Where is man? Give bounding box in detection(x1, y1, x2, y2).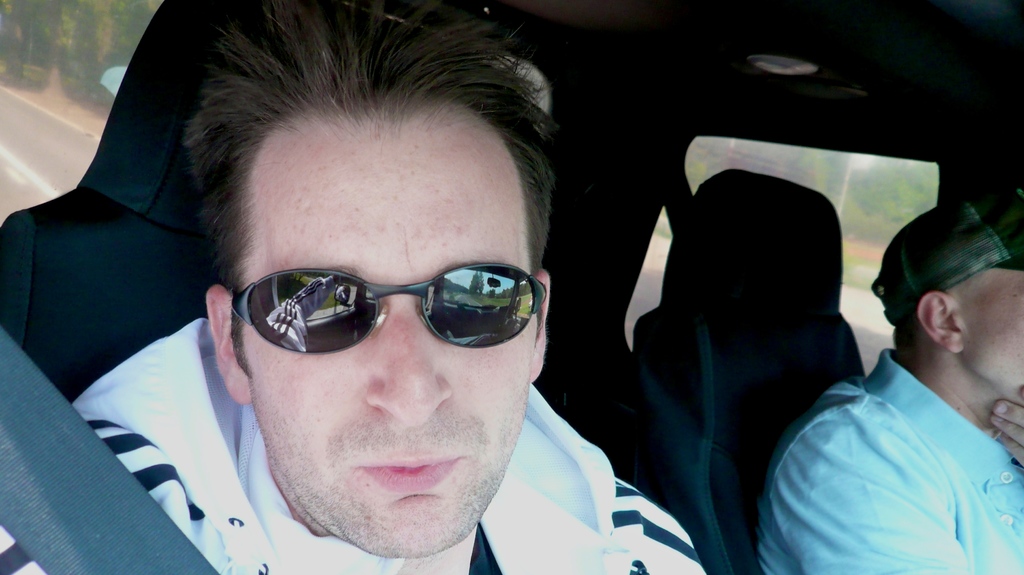
detection(0, 0, 704, 574).
